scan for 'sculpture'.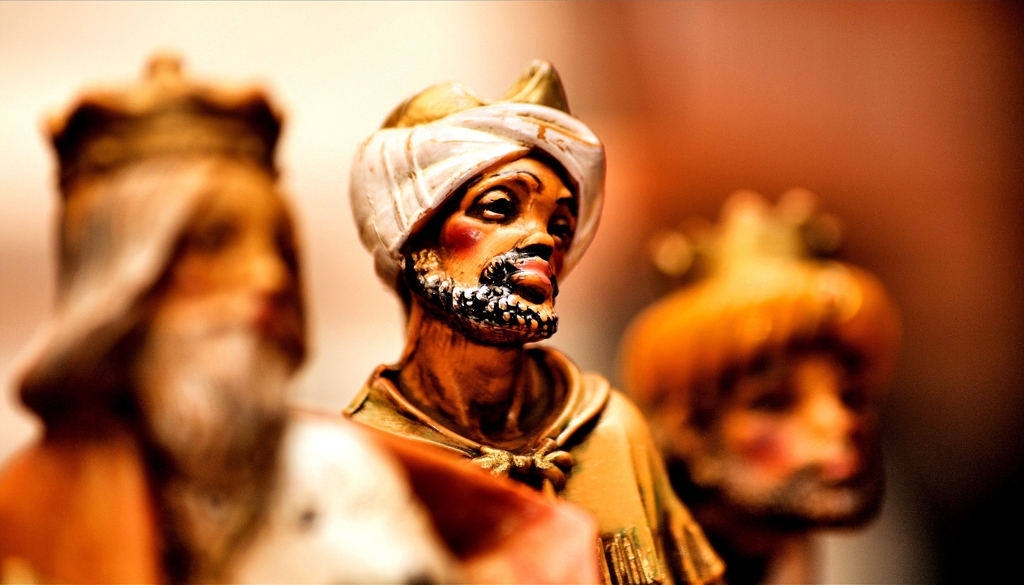
Scan result: 611, 188, 914, 584.
